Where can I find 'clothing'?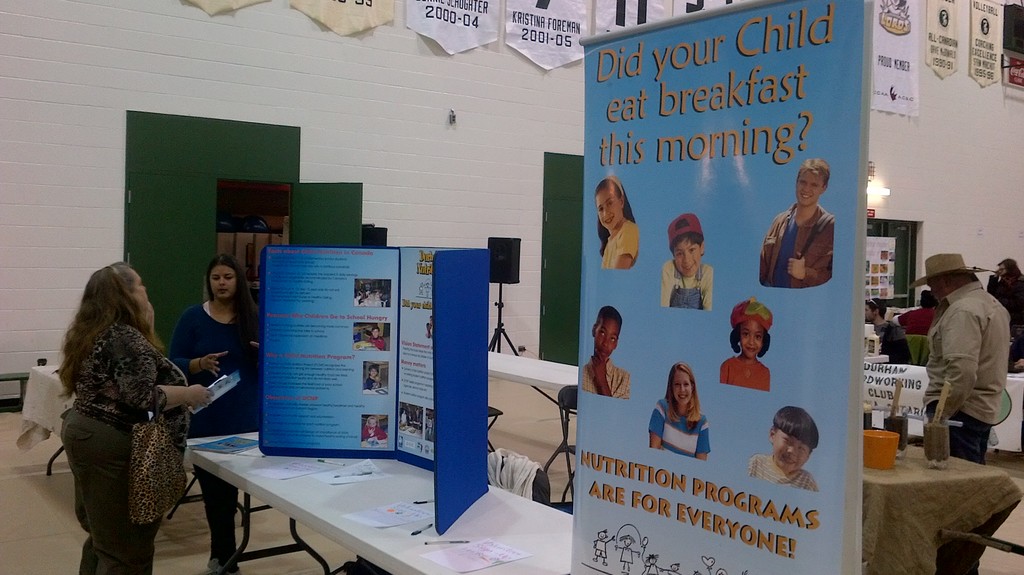
You can find it at rect(370, 334, 383, 349).
